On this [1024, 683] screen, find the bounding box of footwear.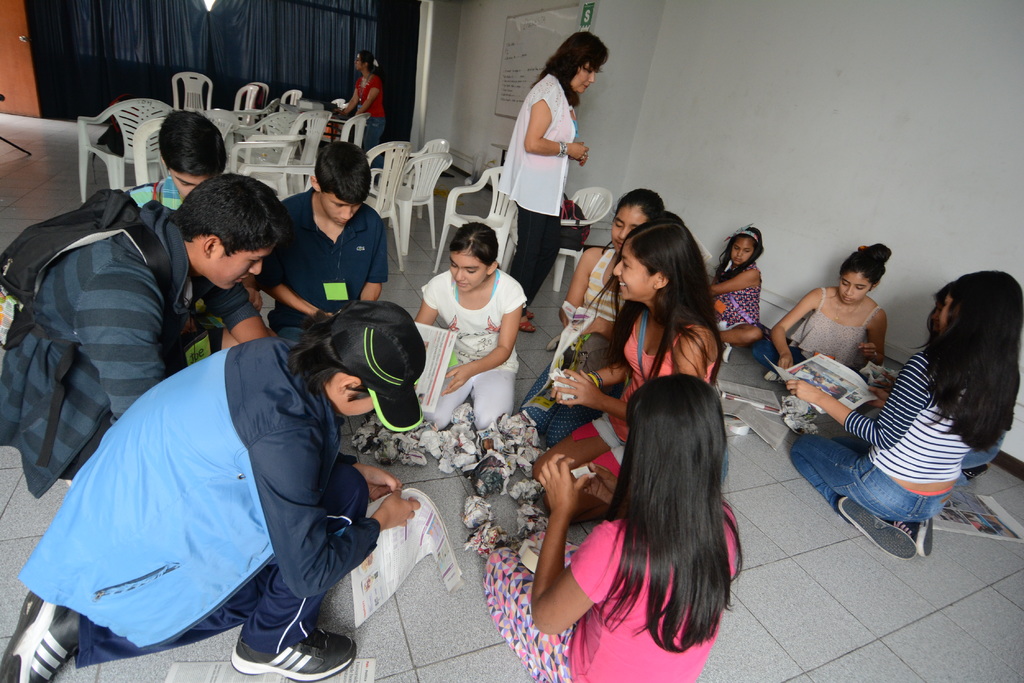
Bounding box: pyautogui.locateOnScreen(0, 588, 84, 682).
